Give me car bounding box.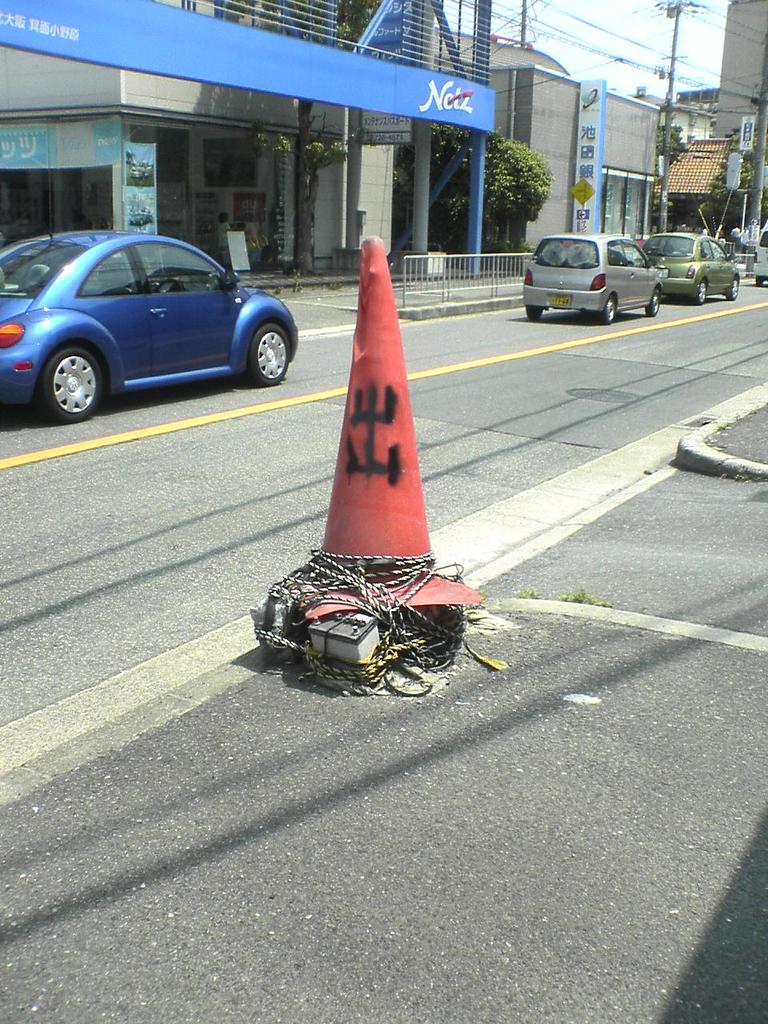
[left=0, top=203, right=298, bottom=427].
